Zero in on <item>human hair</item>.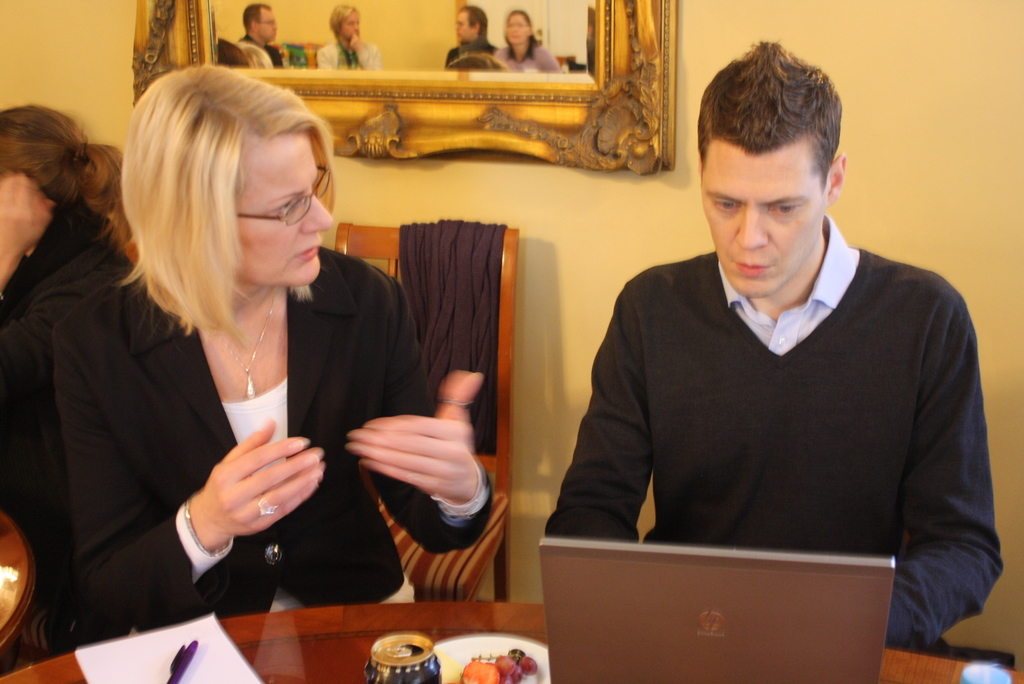
Zeroed in: <bbox>105, 86, 342, 371</bbox>.
